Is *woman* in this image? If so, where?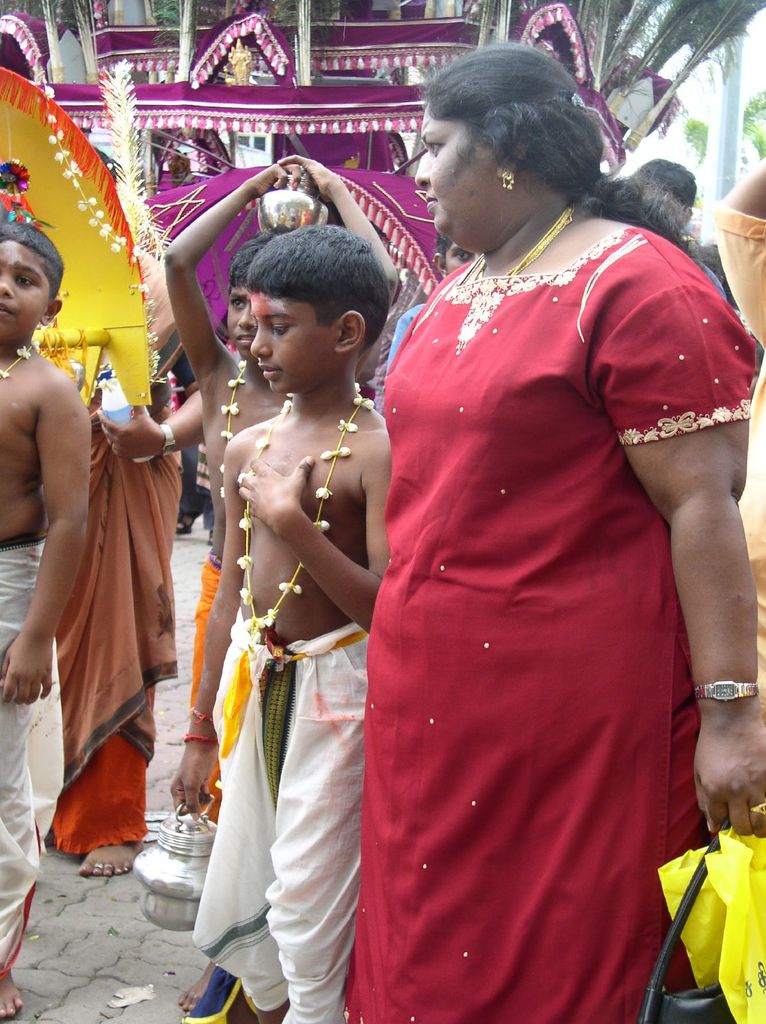
Yes, at 323, 40, 733, 1000.
